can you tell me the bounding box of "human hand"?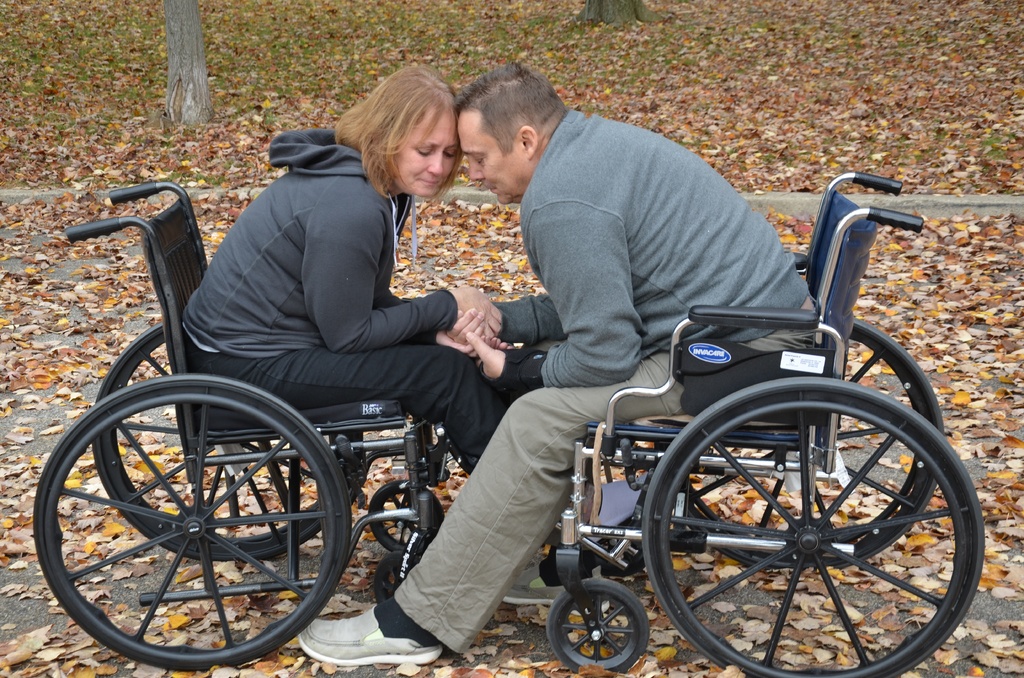
locate(436, 328, 496, 360).
